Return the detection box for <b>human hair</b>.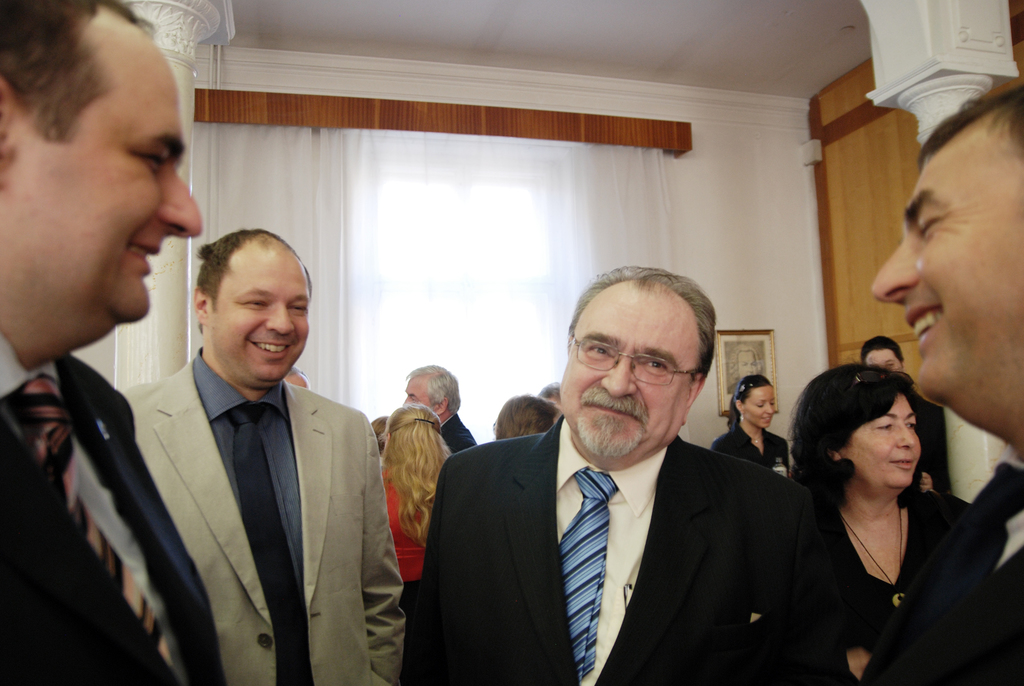
(left=791, top=359, right=913, bottom=511).
